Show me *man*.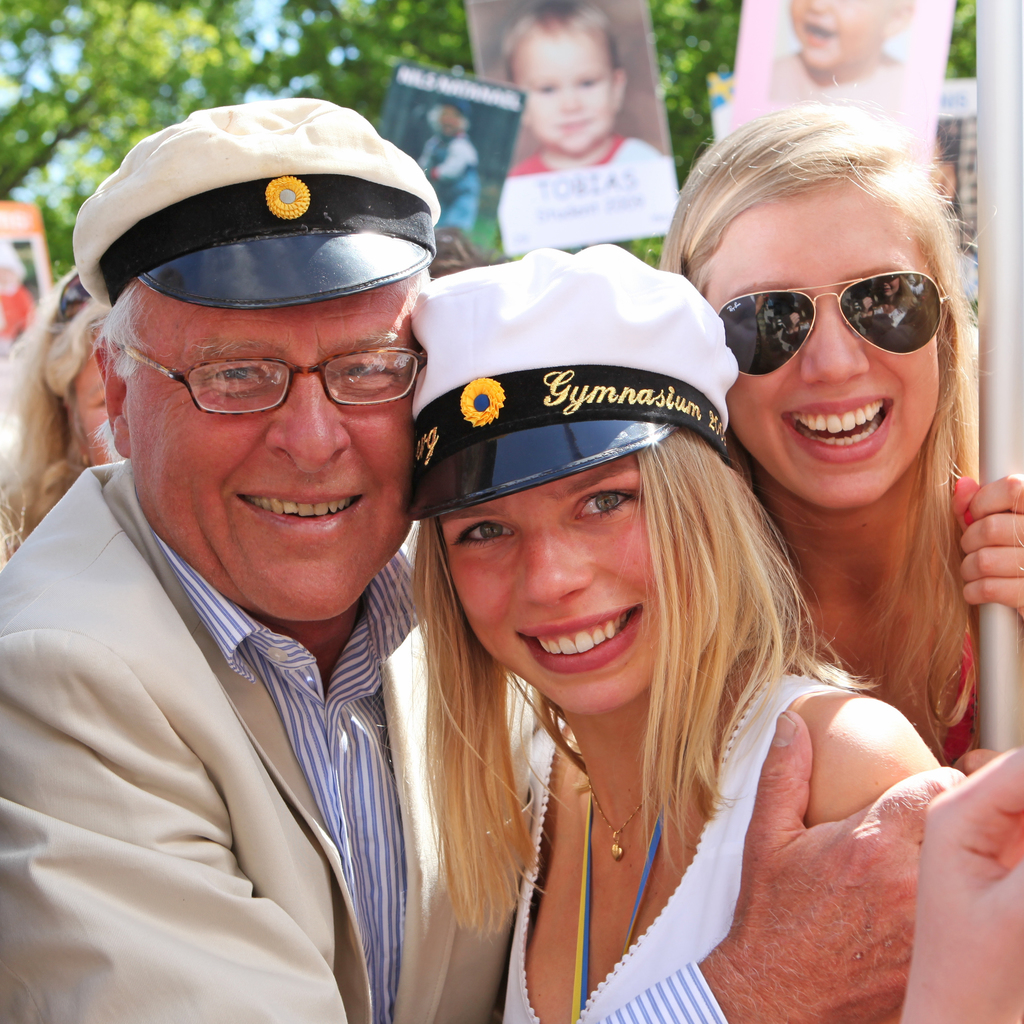
*man* is here: box=[0, 96, 989, 1023].
